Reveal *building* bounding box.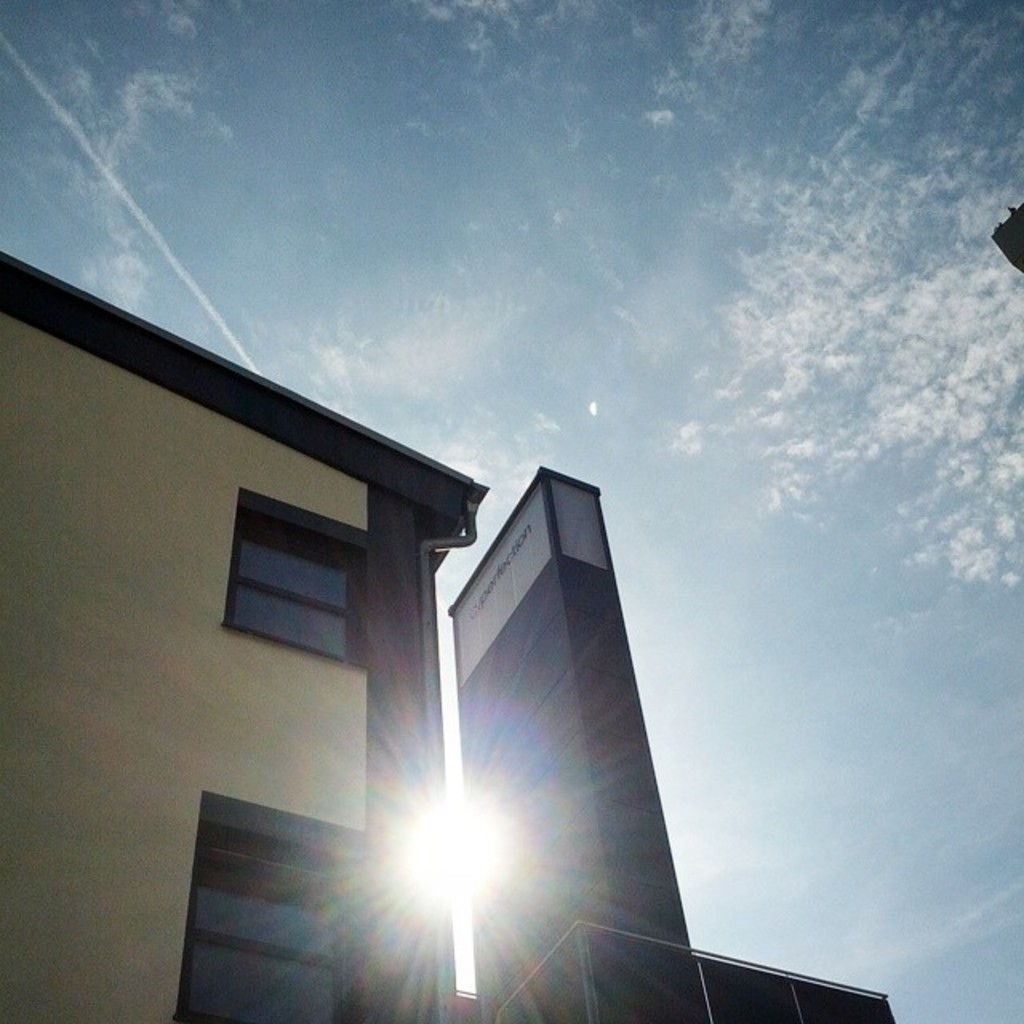
Revealed: (x1=445, y1=464, x2=894, y2=1022).
